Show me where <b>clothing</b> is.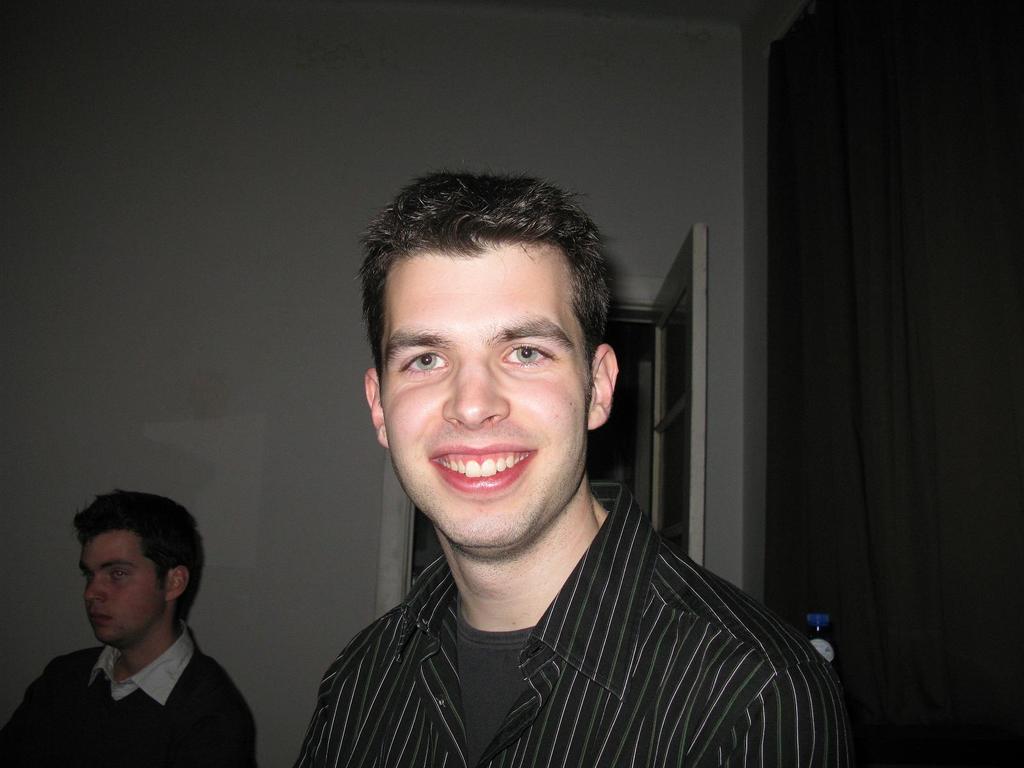
<b>clothing</b> is at {"left": 293, "top": 479, "right": 855, "bottom": 767}.
